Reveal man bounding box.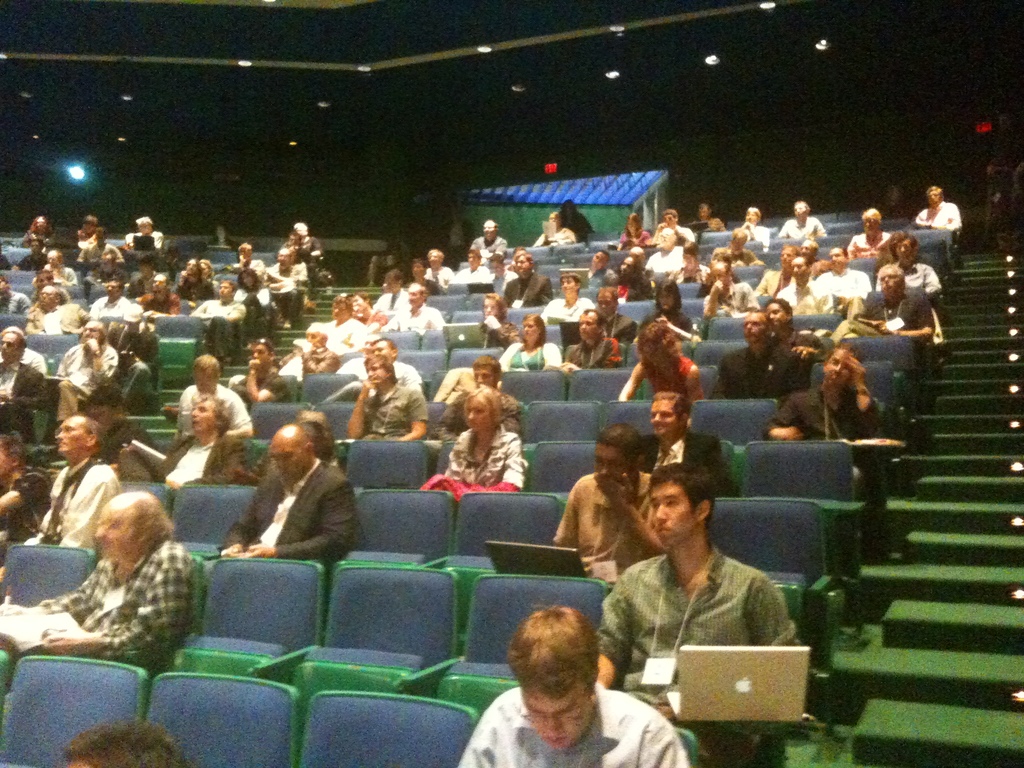
Revealed: x1=854, y1=263, x2=932, y2=348.
